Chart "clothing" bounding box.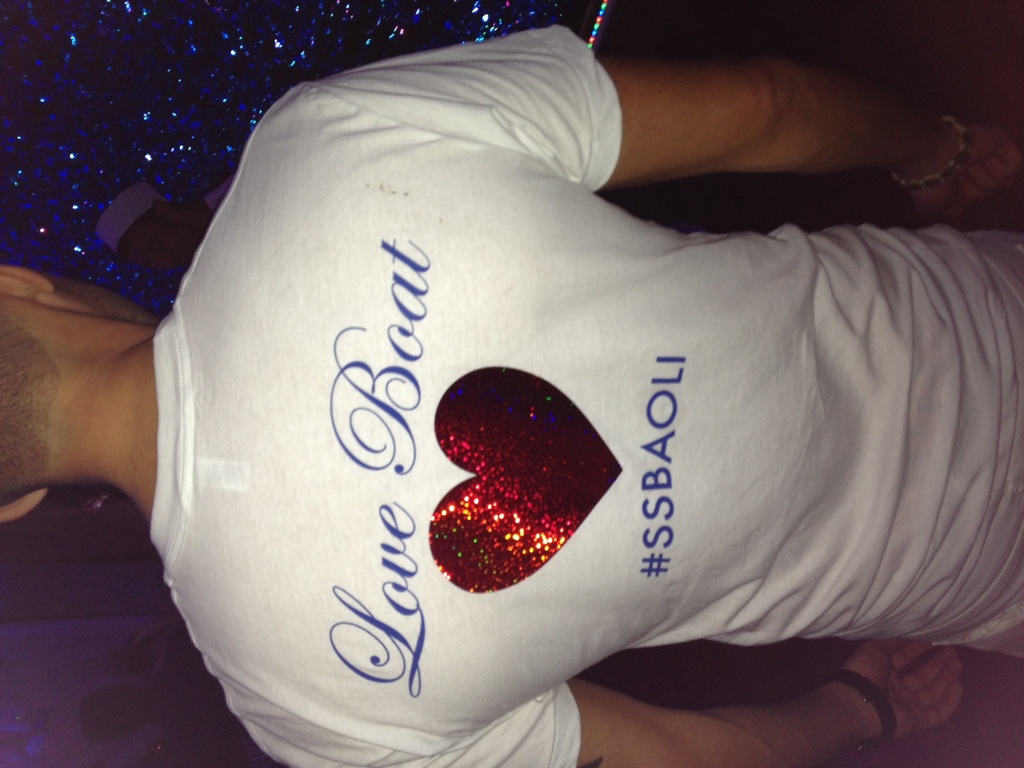
Charted: region(69, 0, 1023, 740).
